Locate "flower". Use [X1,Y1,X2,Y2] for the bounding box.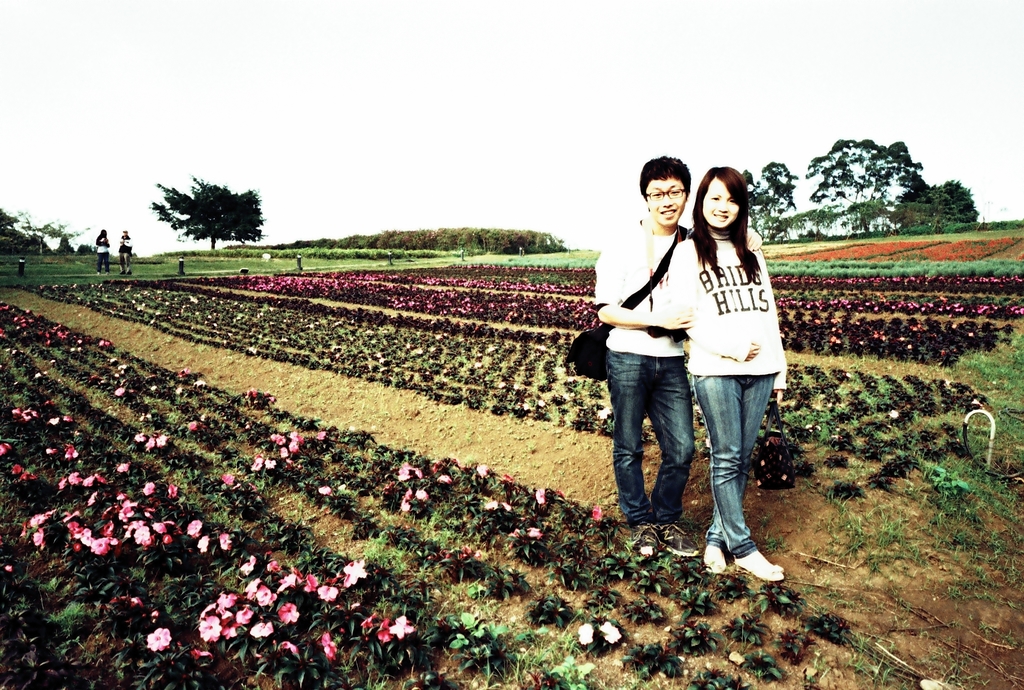
[44,447,58,456].
